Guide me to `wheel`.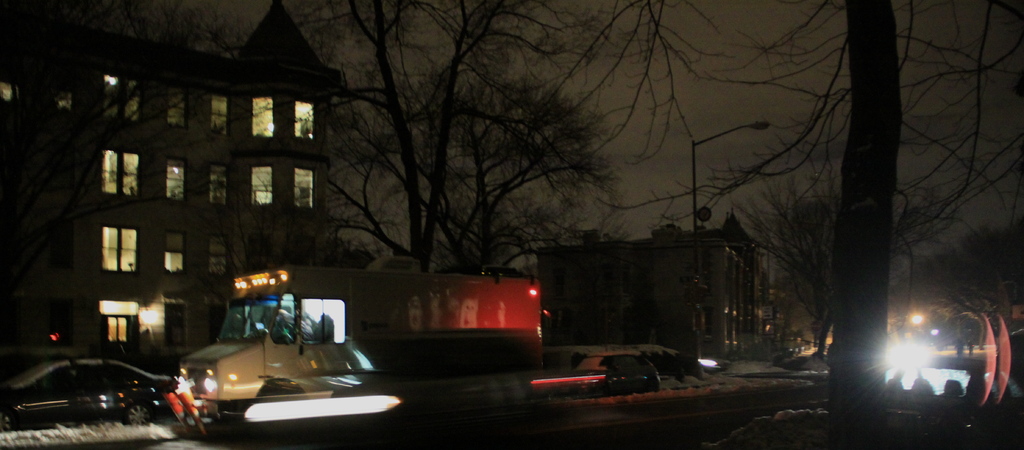
Guidance: <region>118, 401, 152, 427</region>.
